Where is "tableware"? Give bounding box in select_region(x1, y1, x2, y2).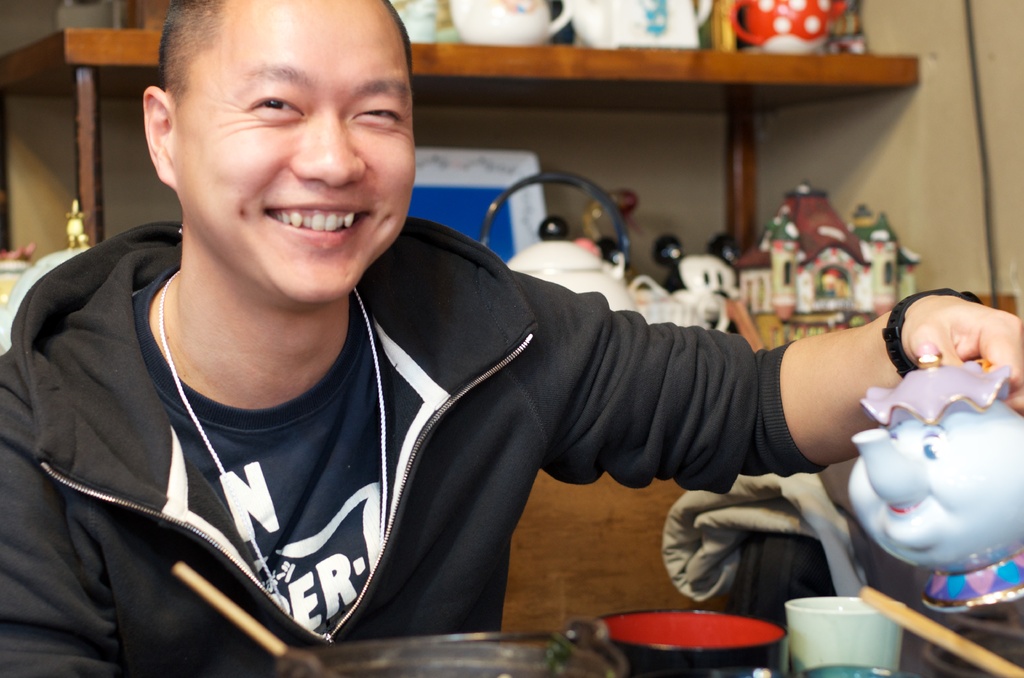
select_region(788, 590, 888, 668).
